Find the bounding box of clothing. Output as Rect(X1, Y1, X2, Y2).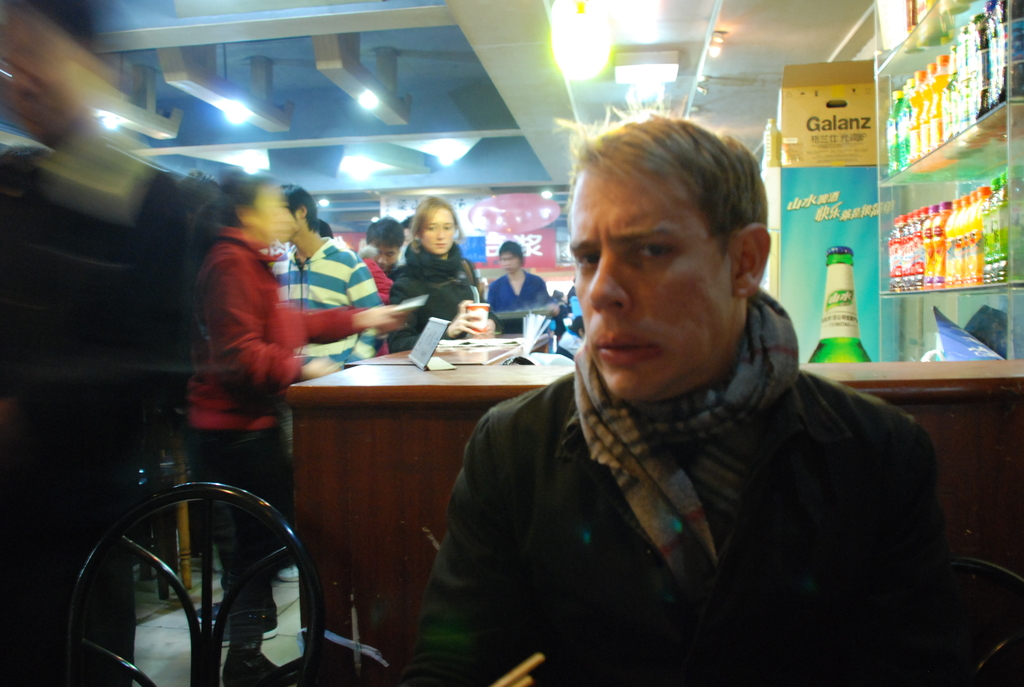
Rect(186, 227, 365, 642).
